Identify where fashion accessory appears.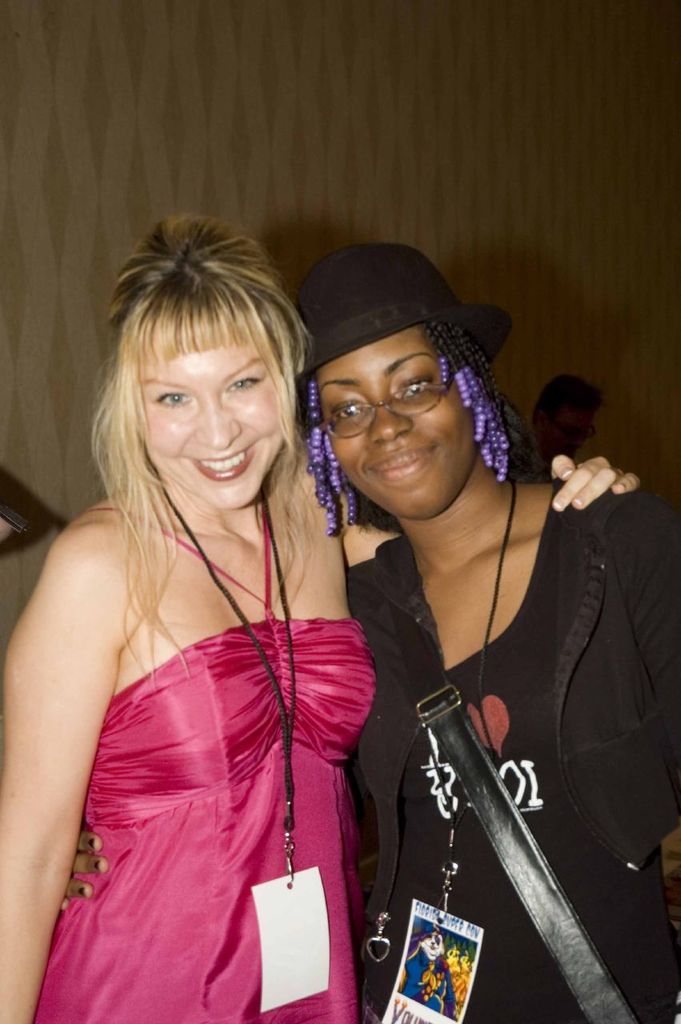
Appears at (297, 236, 517, 377).
